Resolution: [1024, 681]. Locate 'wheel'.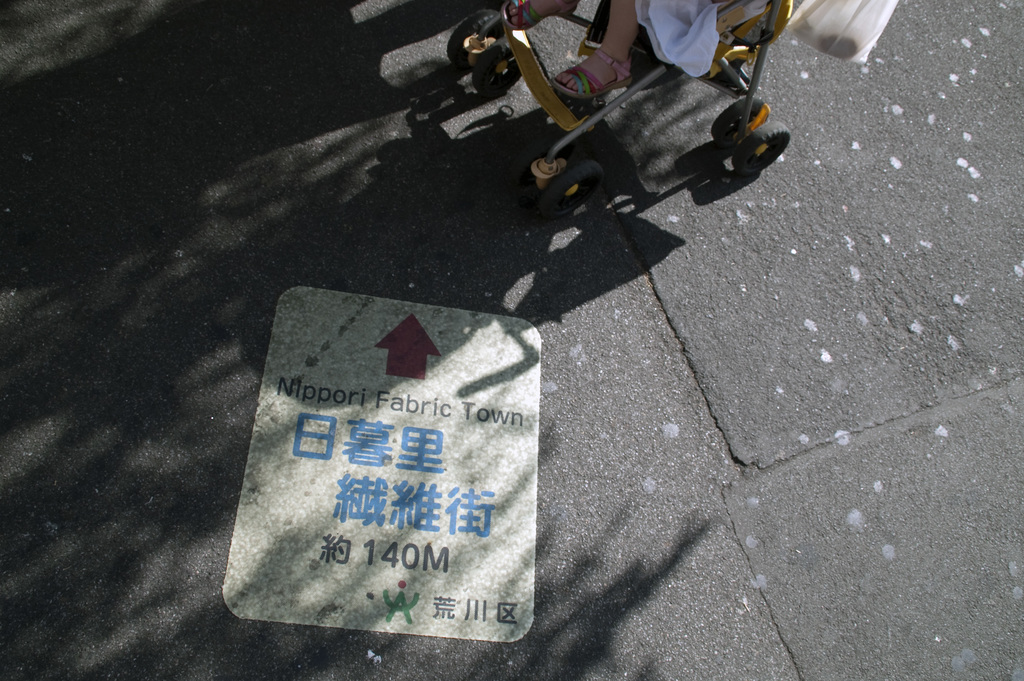
[x1=728, y1=113, x2=794, y2=174].
